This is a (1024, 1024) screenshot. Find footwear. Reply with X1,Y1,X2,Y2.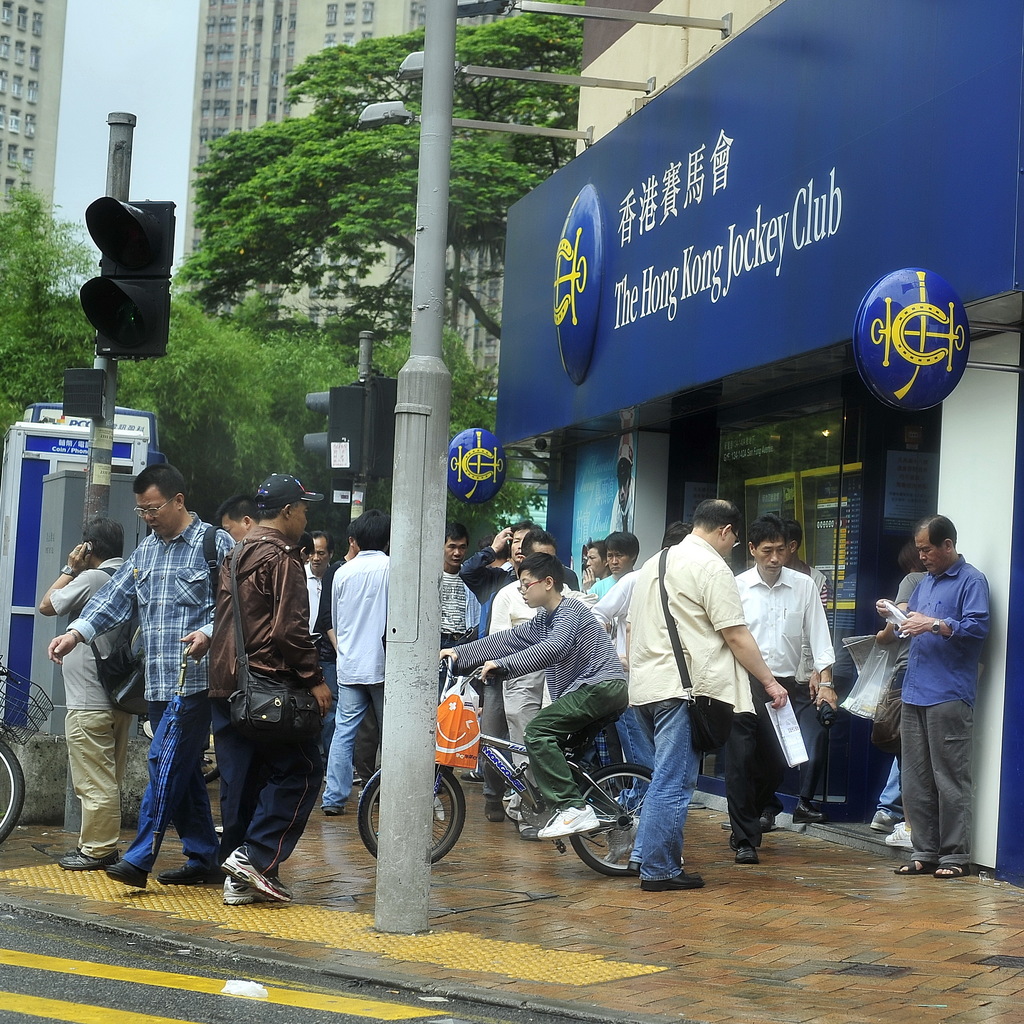
93,860,153,893.
